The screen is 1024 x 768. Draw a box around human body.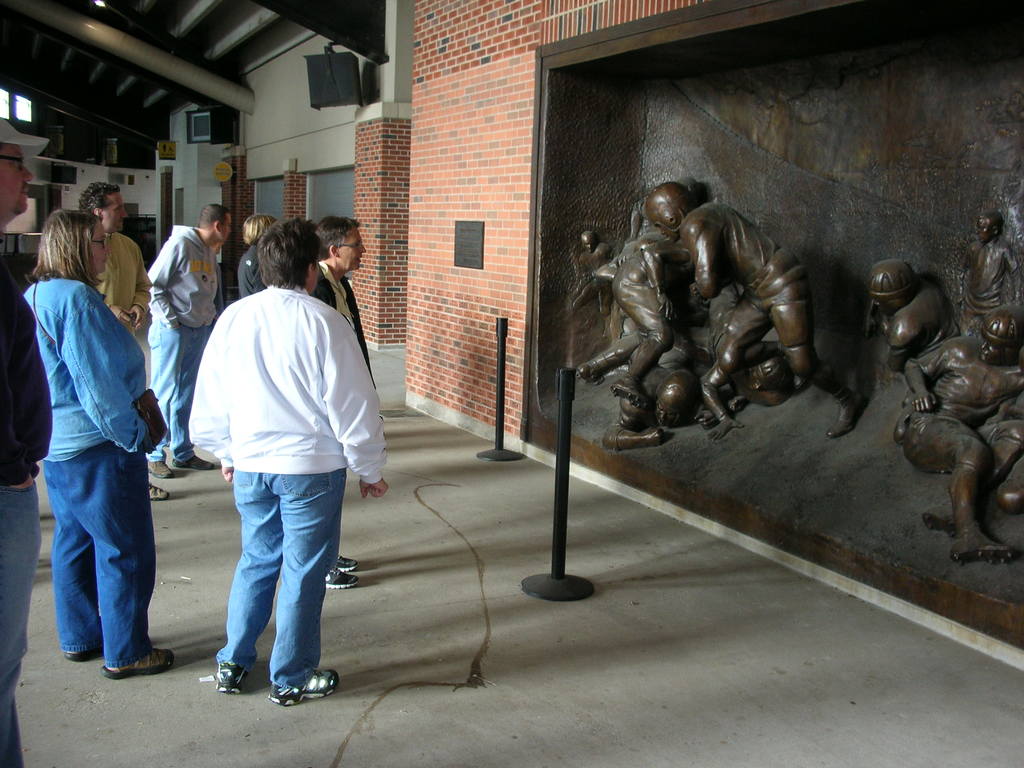
{"left": 144, "top": 206, "right": 237, "bottom": 472}.
